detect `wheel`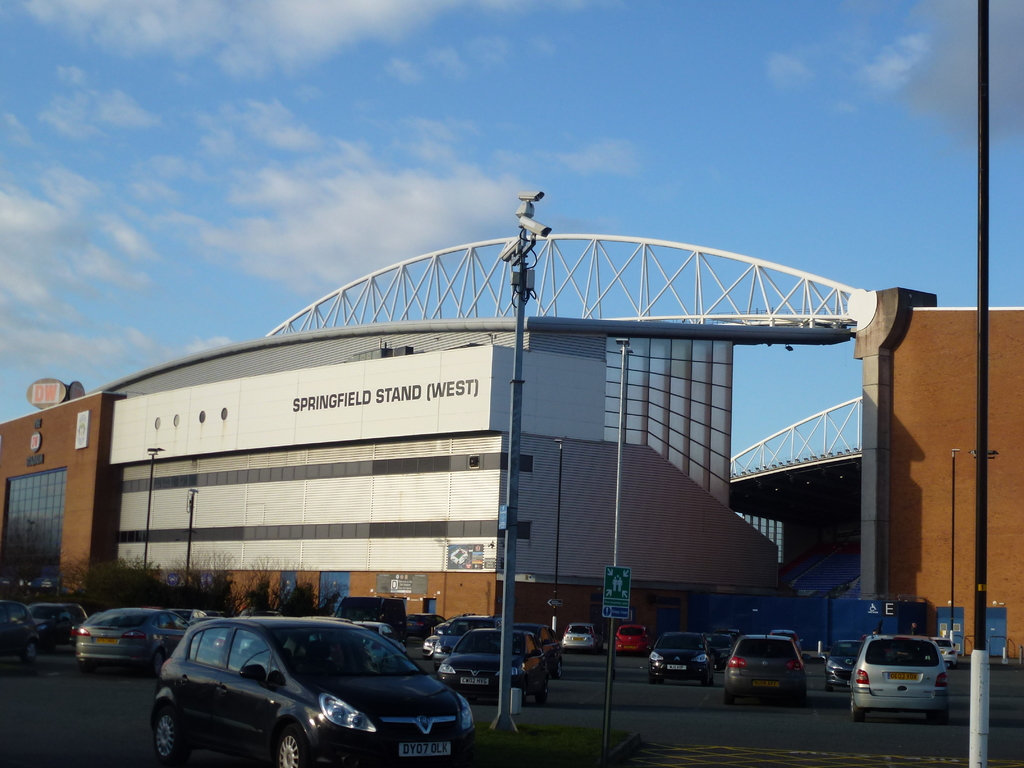
533, 680, 548, 706
